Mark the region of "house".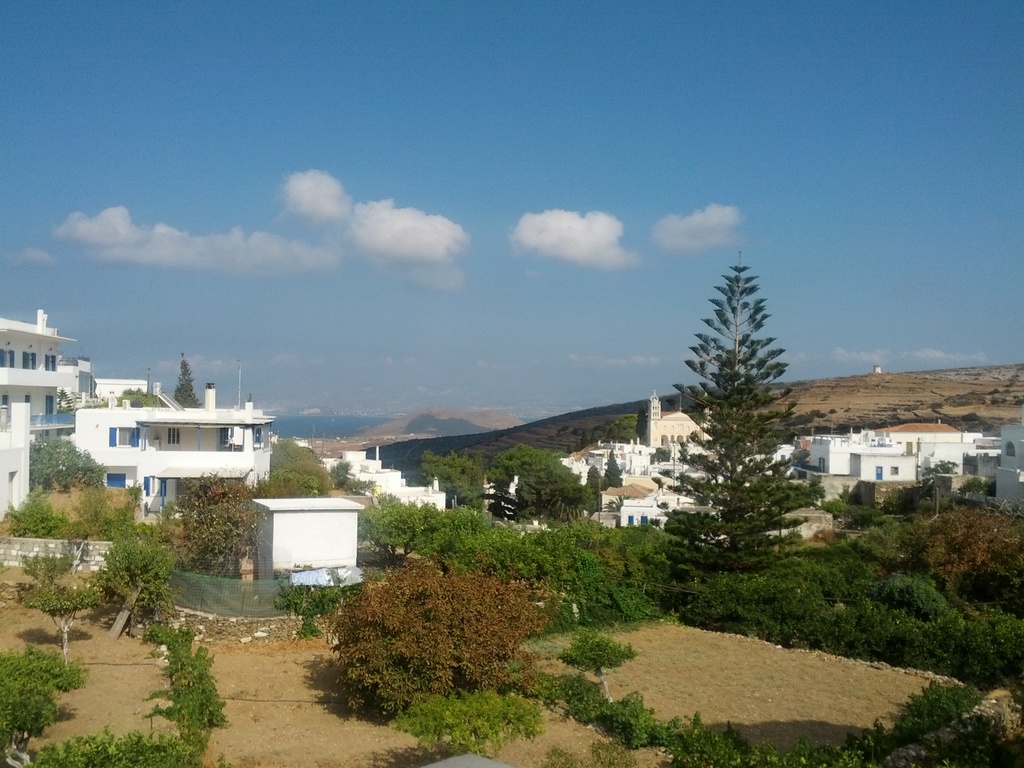
Region: BBox(659, 396, 717, 484).
